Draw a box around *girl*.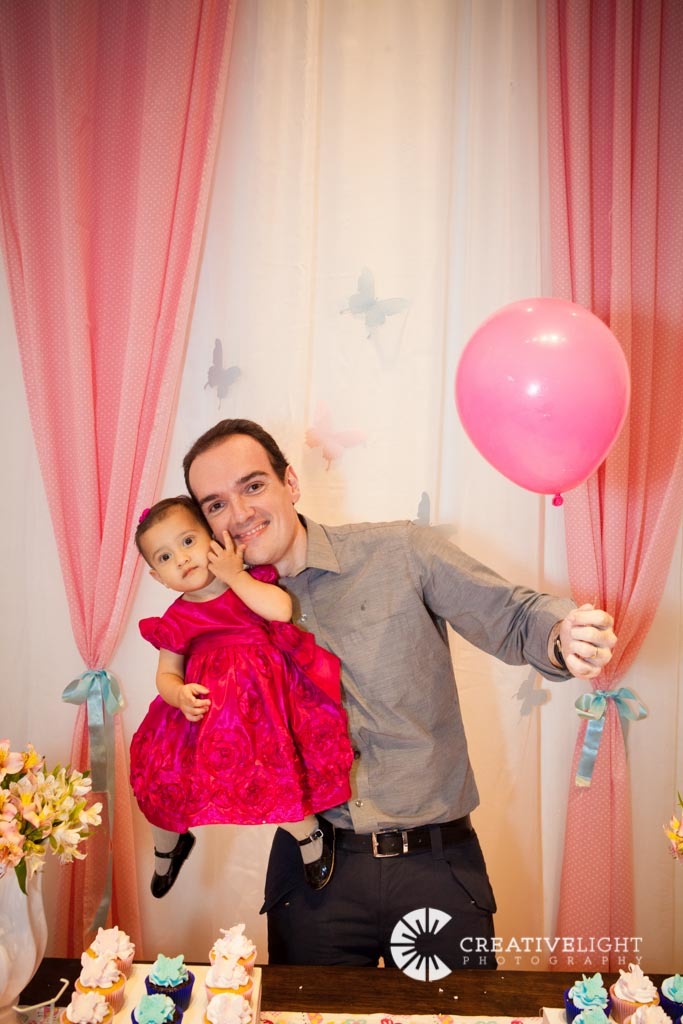
left=124, top=490, right=355, bottom=903.
